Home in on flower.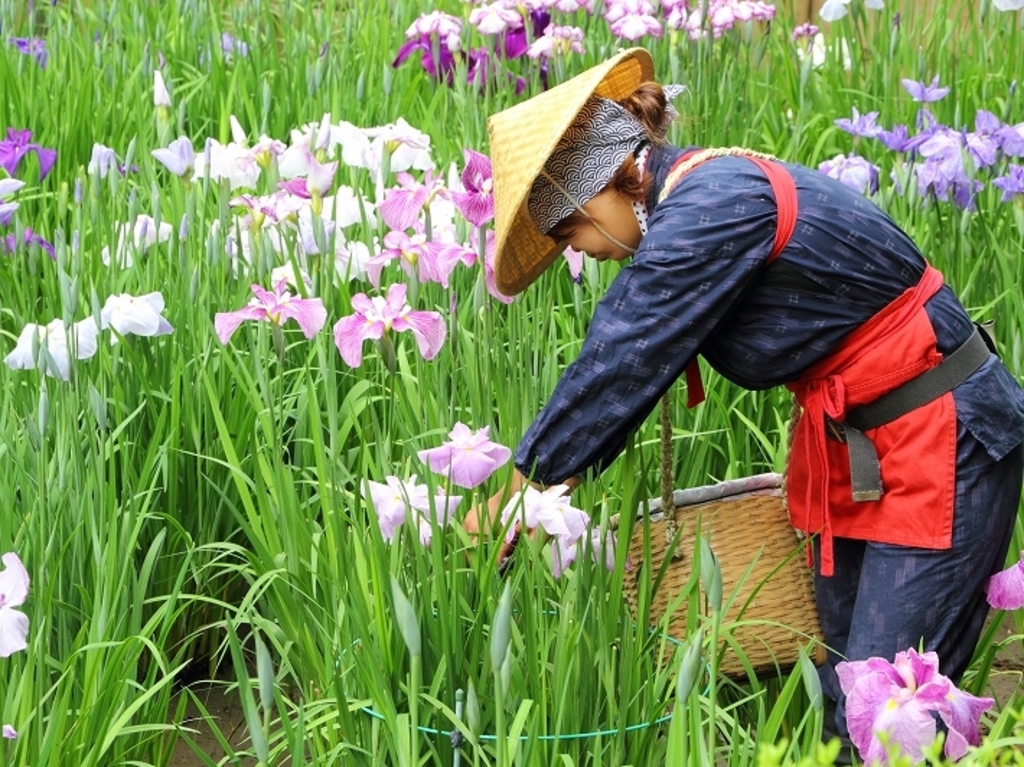
Homed in at select_region(356, 474, 464, 539).
